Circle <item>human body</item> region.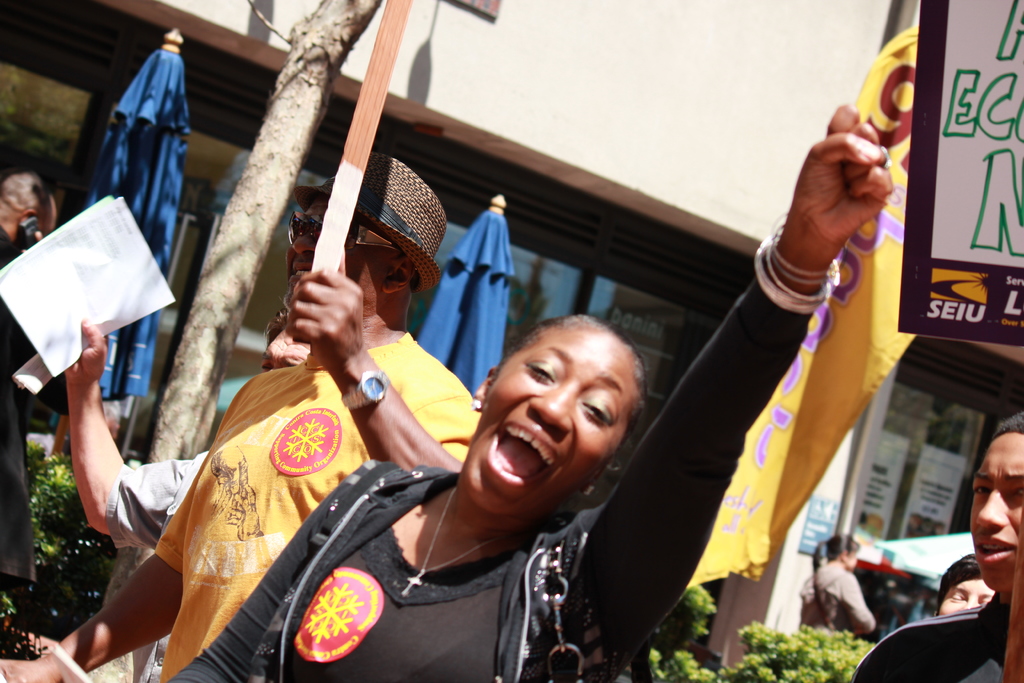
Region: 848:603:1012:682.
